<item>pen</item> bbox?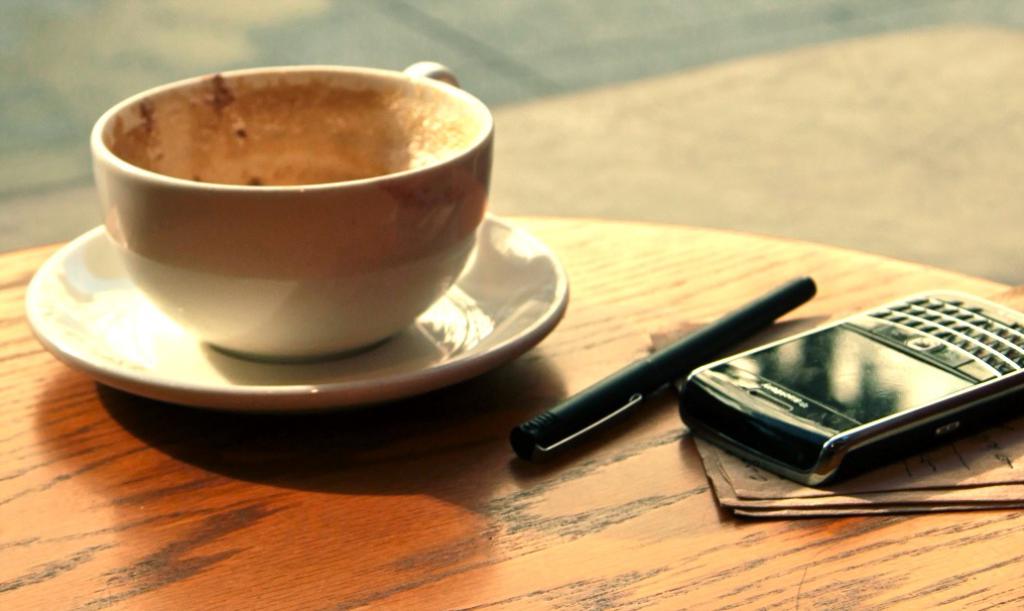
l=514, t=269, r=817, b=481
